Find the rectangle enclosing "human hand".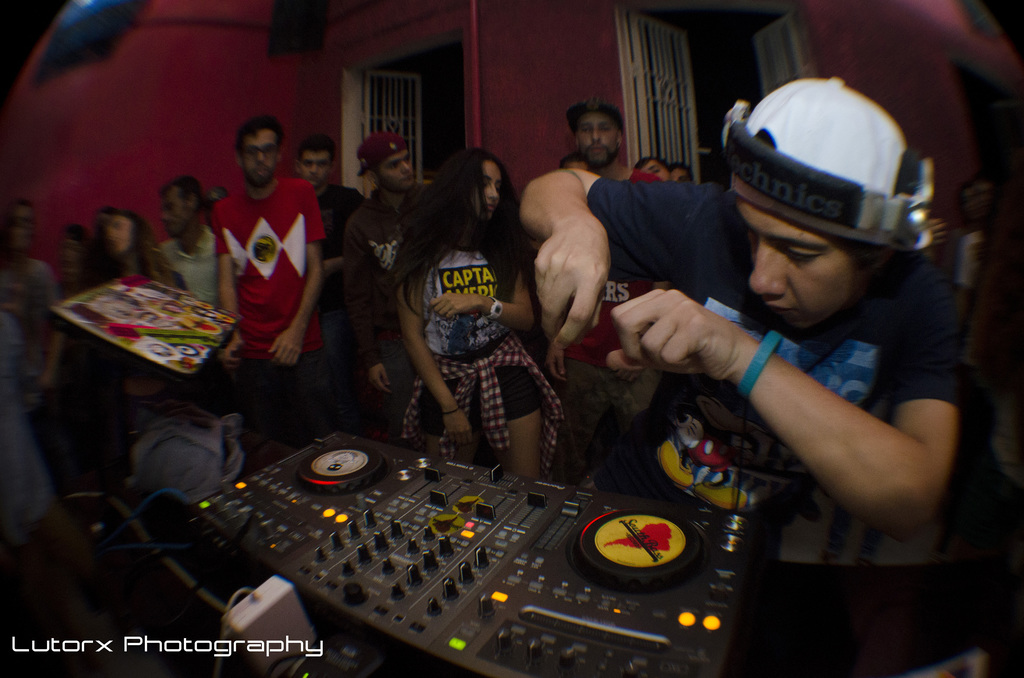
268, 324, 302, 363.
